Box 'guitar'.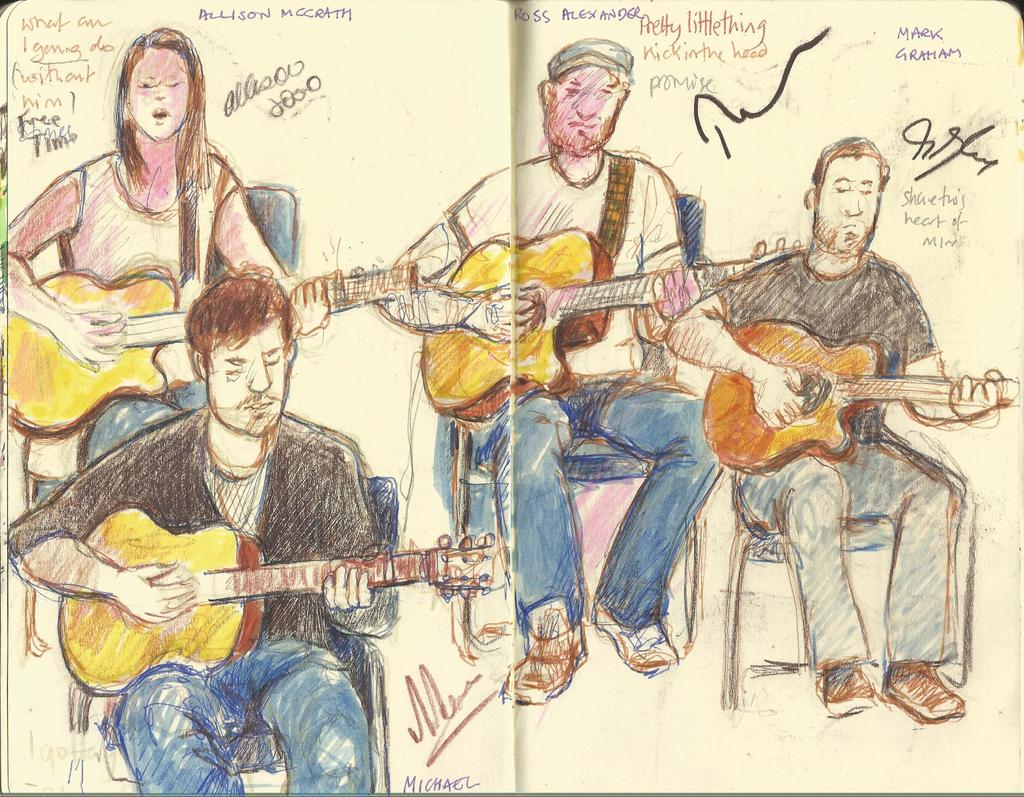
bbox(700, 319, 1023, 489).
